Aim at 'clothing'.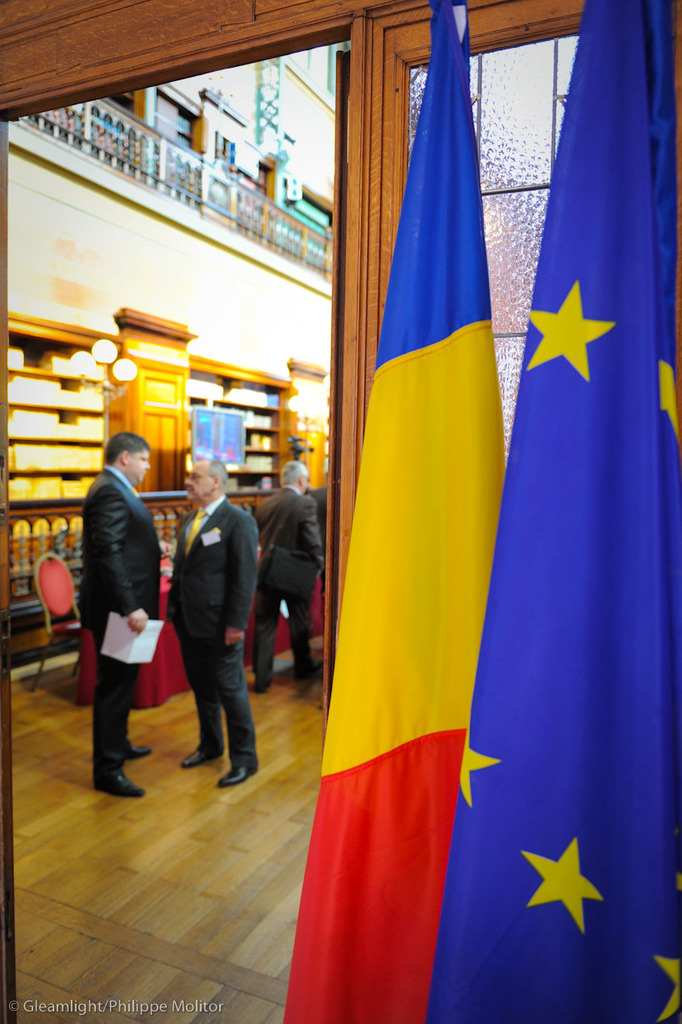
Aimed at Rect(163, 491, 257, 752).
